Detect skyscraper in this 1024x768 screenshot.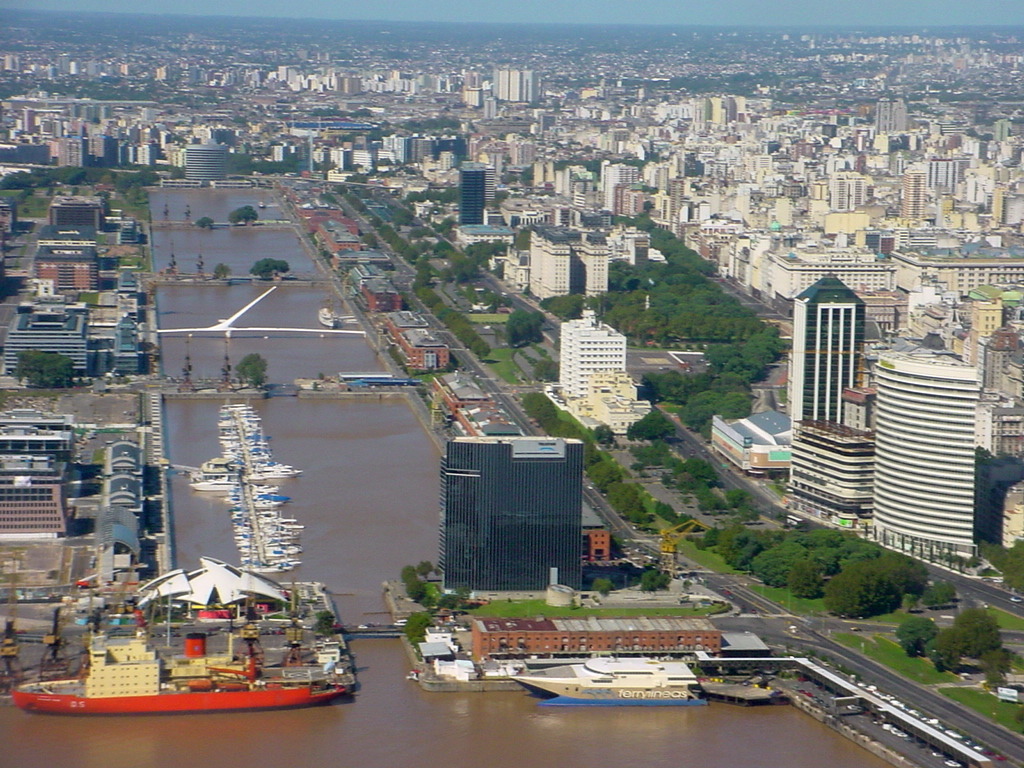
Detection: {"x1": 525, "y1": 220, "x2": 620, "y2": 306}.
